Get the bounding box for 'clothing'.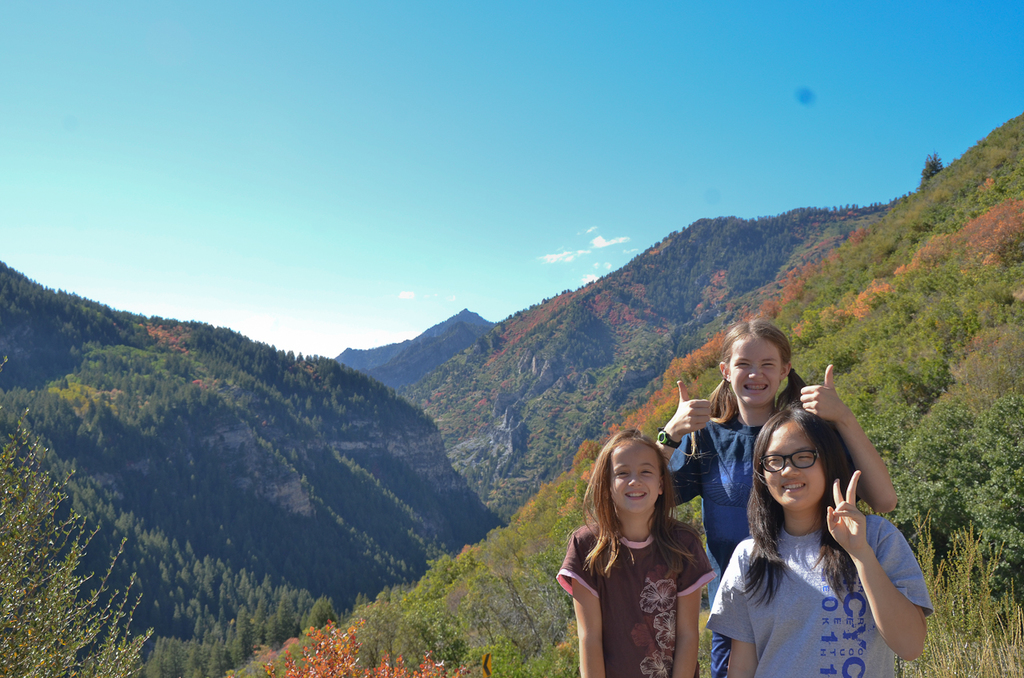
<region>727, 473, 926, 670</region>.
